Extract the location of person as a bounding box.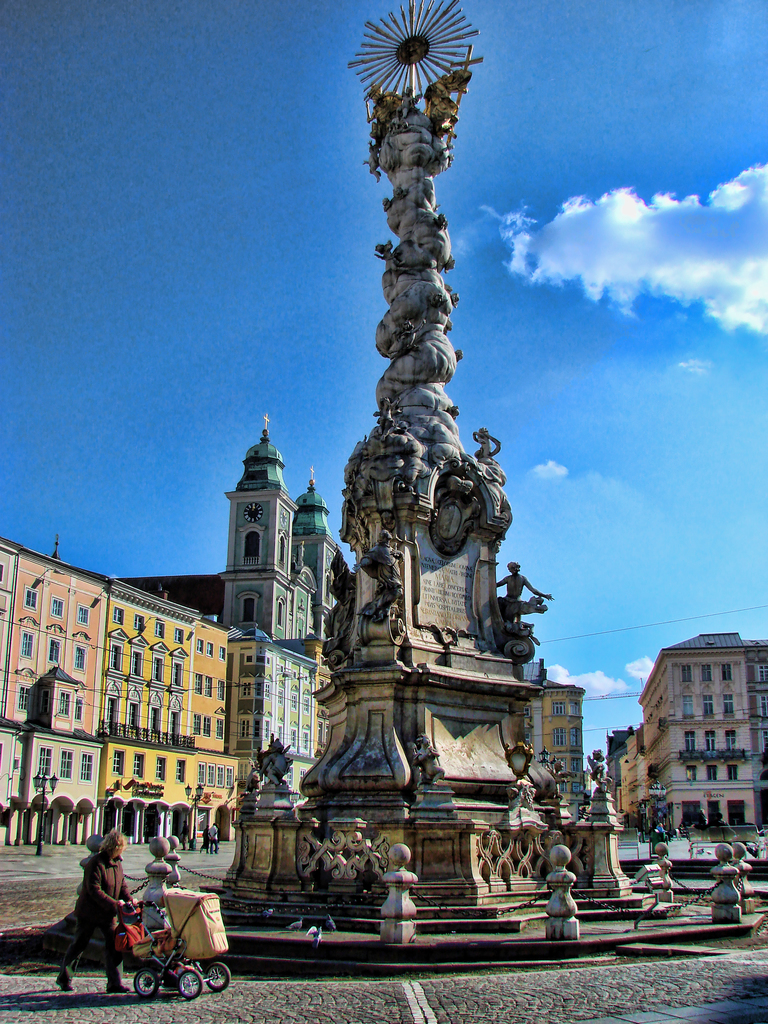
box=[256, 84, 611, 786].
